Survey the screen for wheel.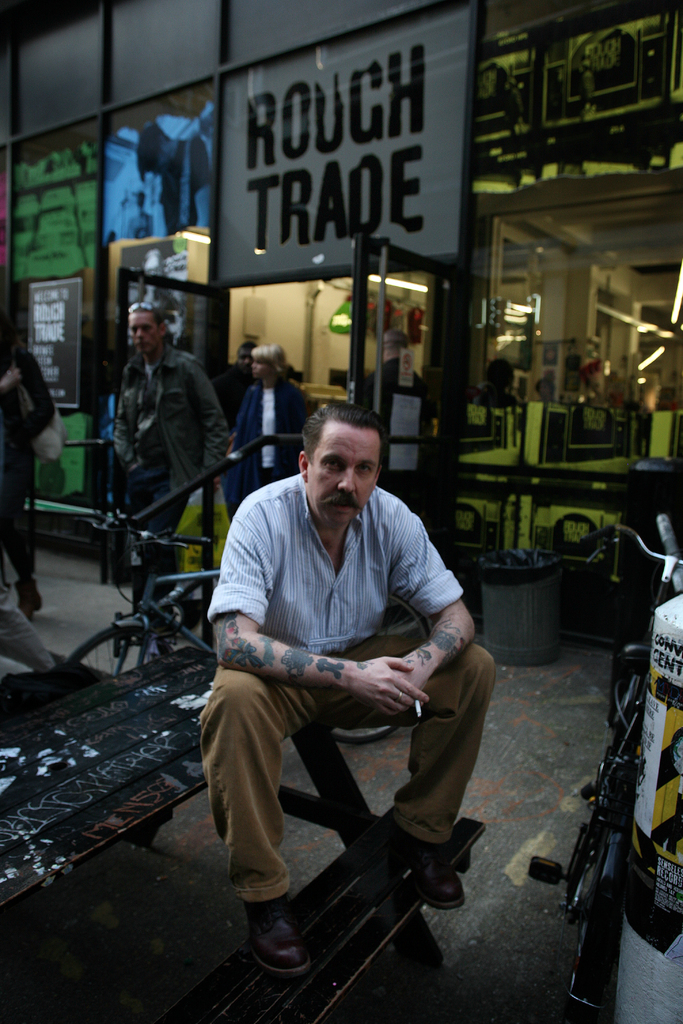
Survey found: rect(53, 617, 194, 787).
